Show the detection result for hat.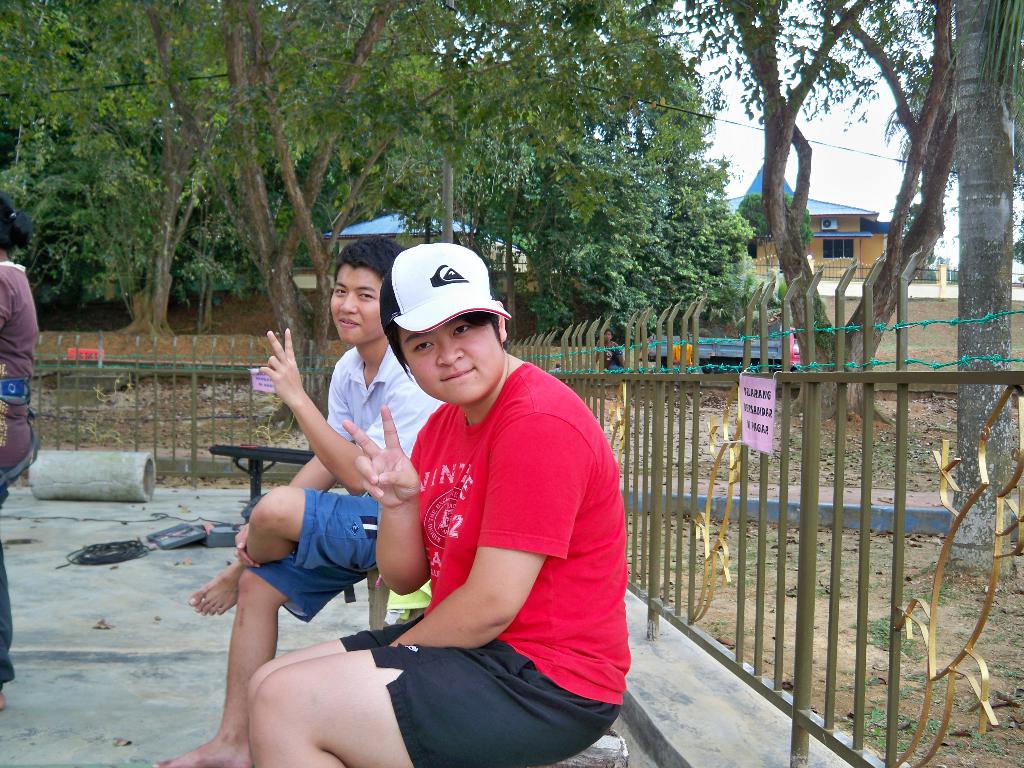
locate(384, 249, 508, 360).
